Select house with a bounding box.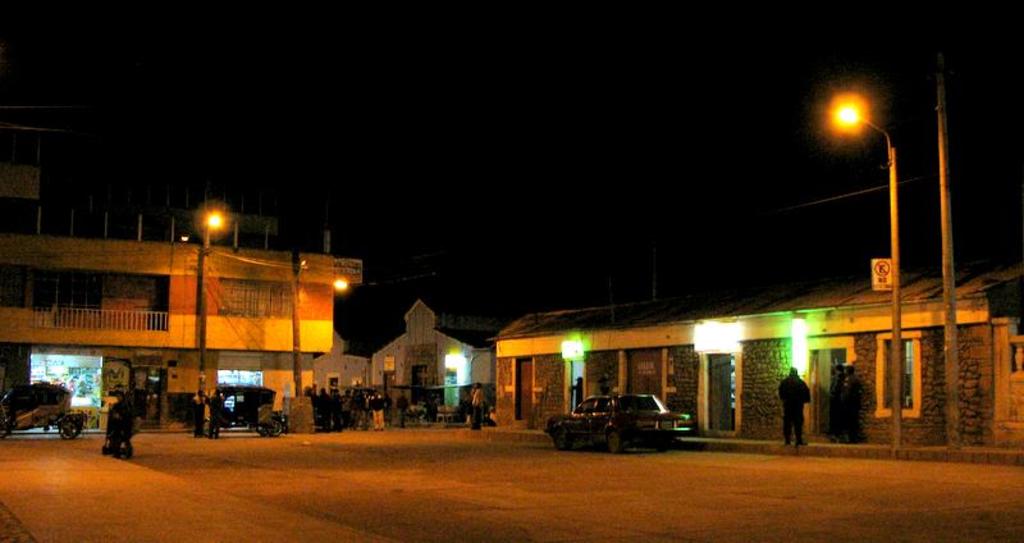
bbox=[481, 261, 1023, 450].
